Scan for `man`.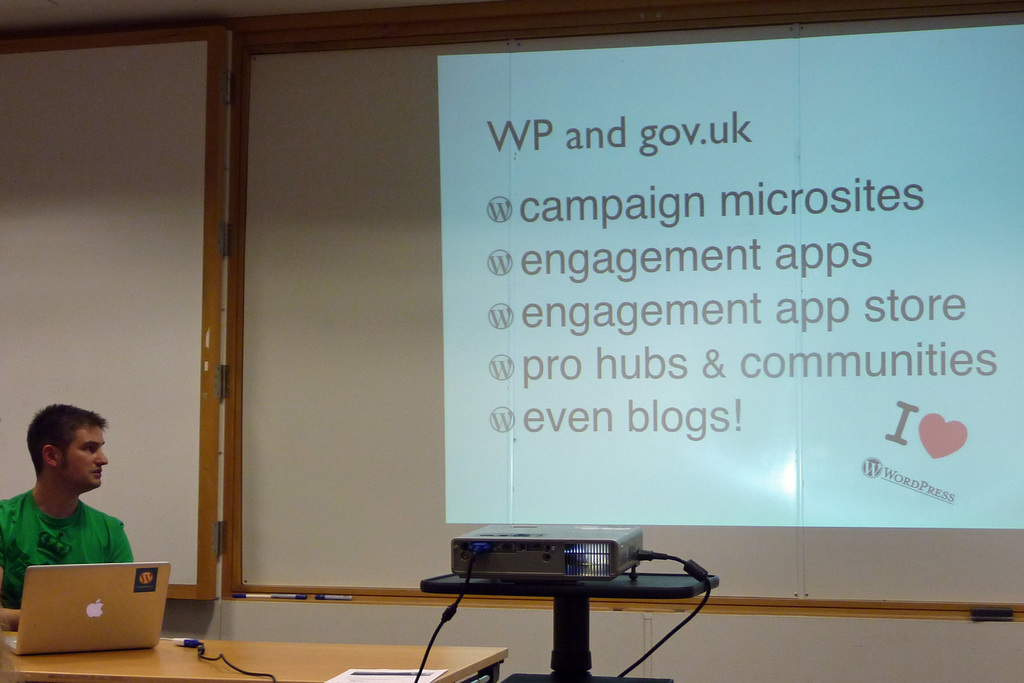
Scan result: [7,412,155,612].
